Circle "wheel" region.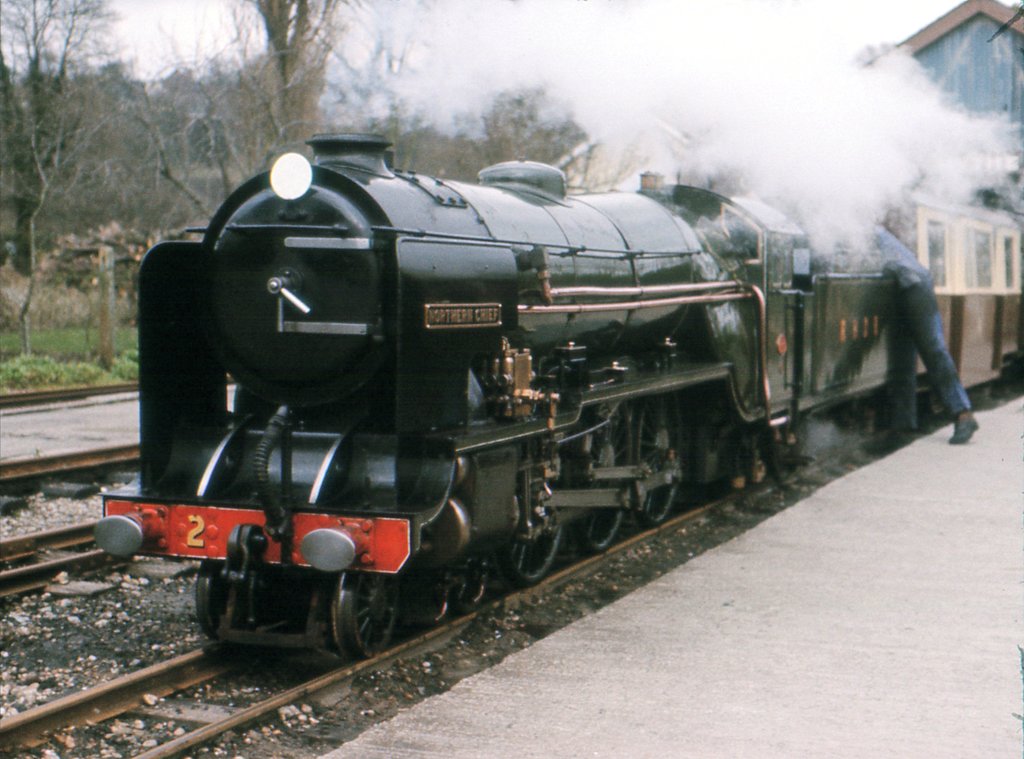
Region: l=640, t=486, r=675, b=527.
